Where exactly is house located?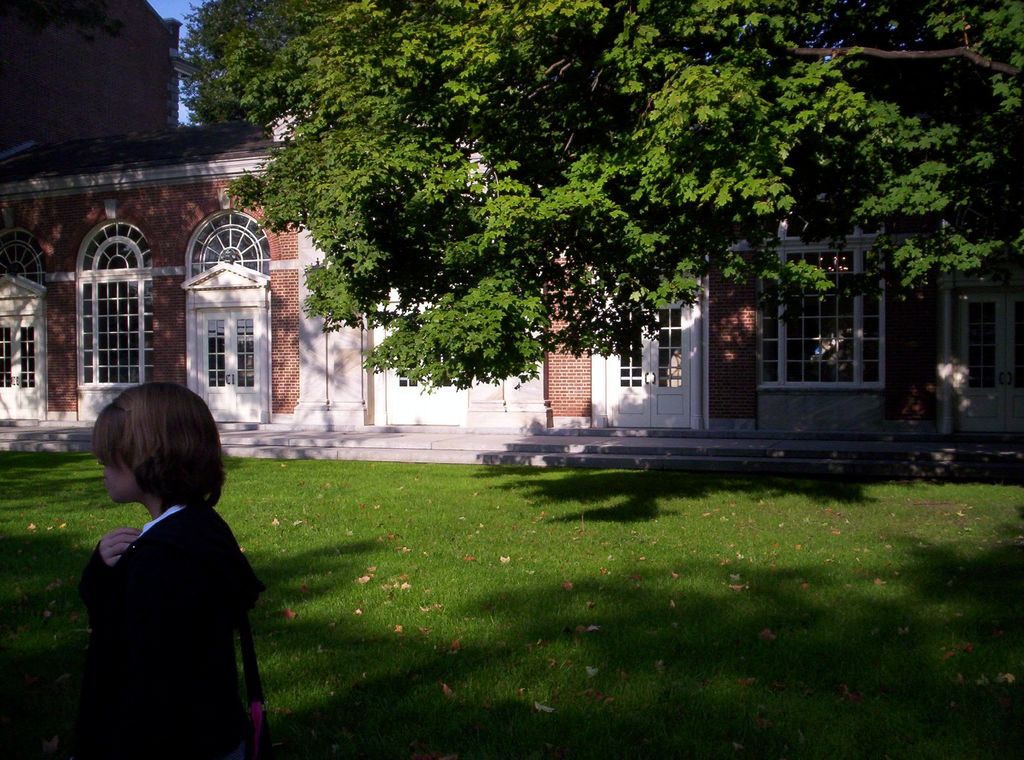
Its bounding box is Rect(516, 191, 1005, 455).
